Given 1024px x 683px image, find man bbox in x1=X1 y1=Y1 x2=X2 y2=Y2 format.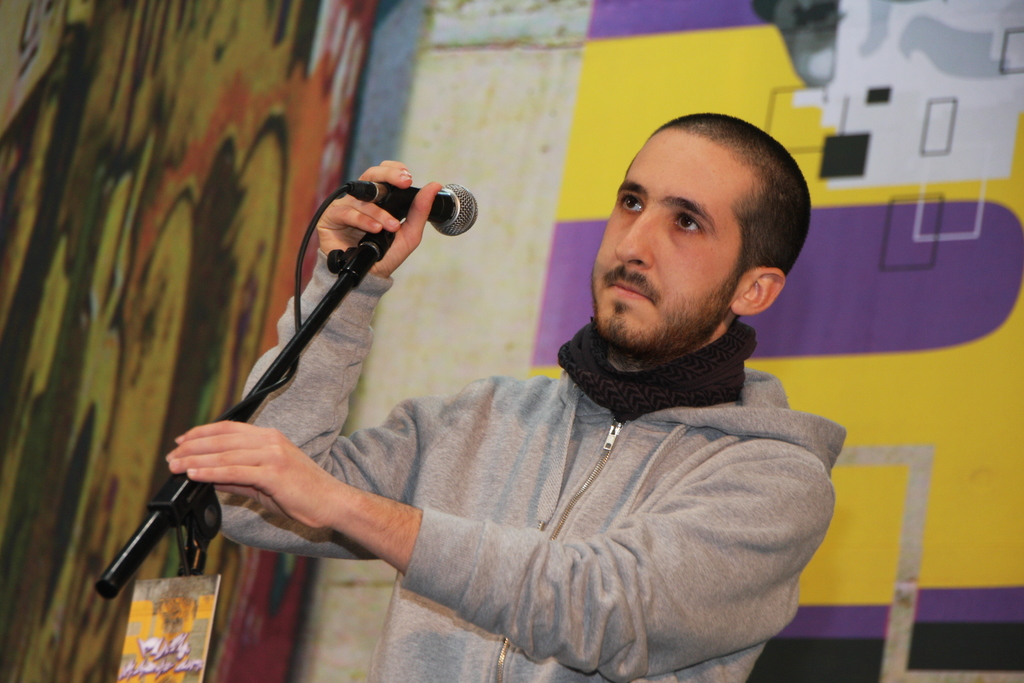
x1=147 y1=115 x2=904 y2=664.
